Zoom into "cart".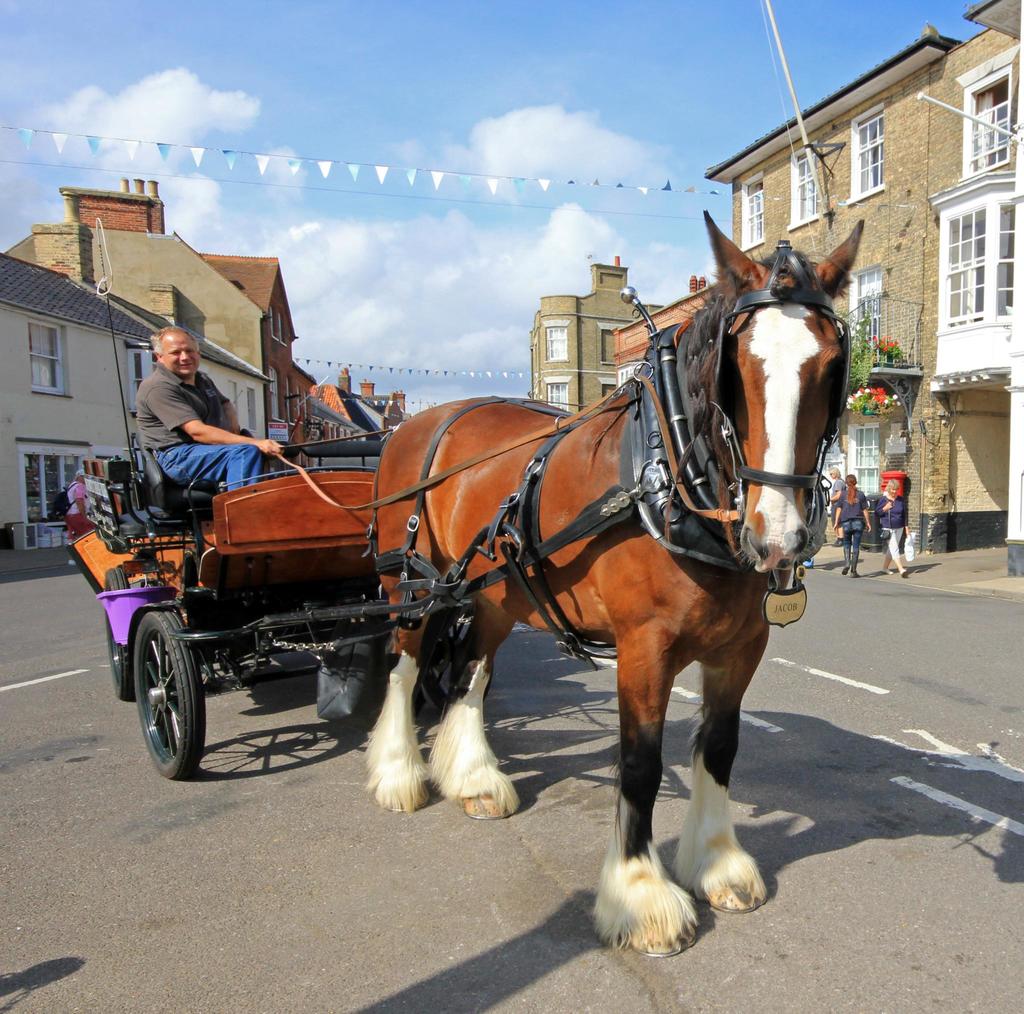
Zoom target: l=58, t=440, r=619, b=784.
